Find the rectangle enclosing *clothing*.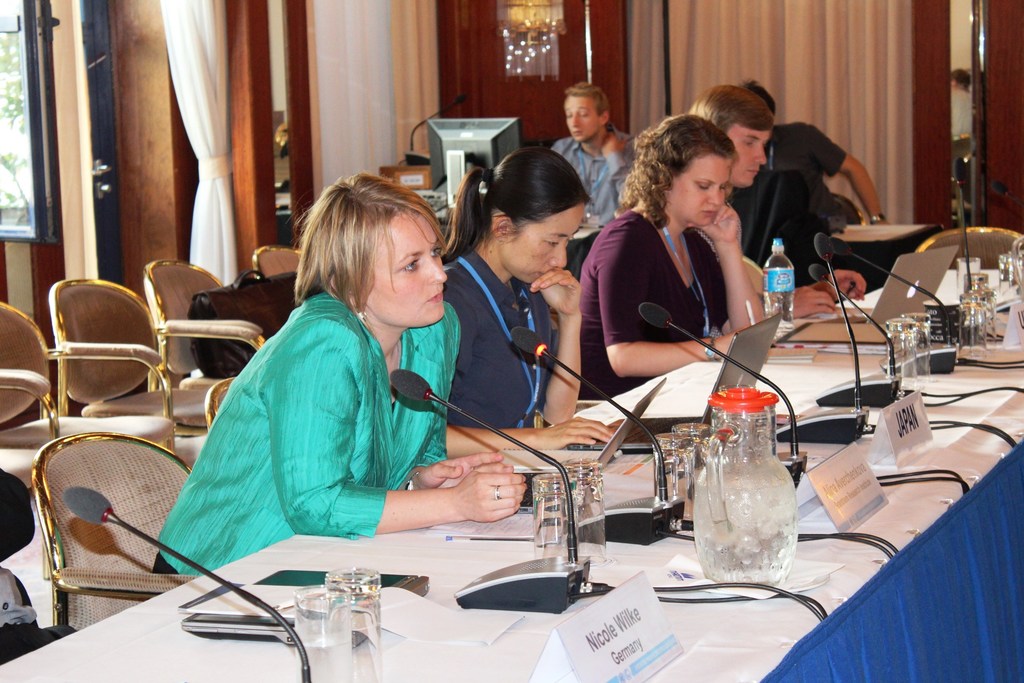
{"left": 557, "top": 125, "right": 636, "bottom": 235}.
